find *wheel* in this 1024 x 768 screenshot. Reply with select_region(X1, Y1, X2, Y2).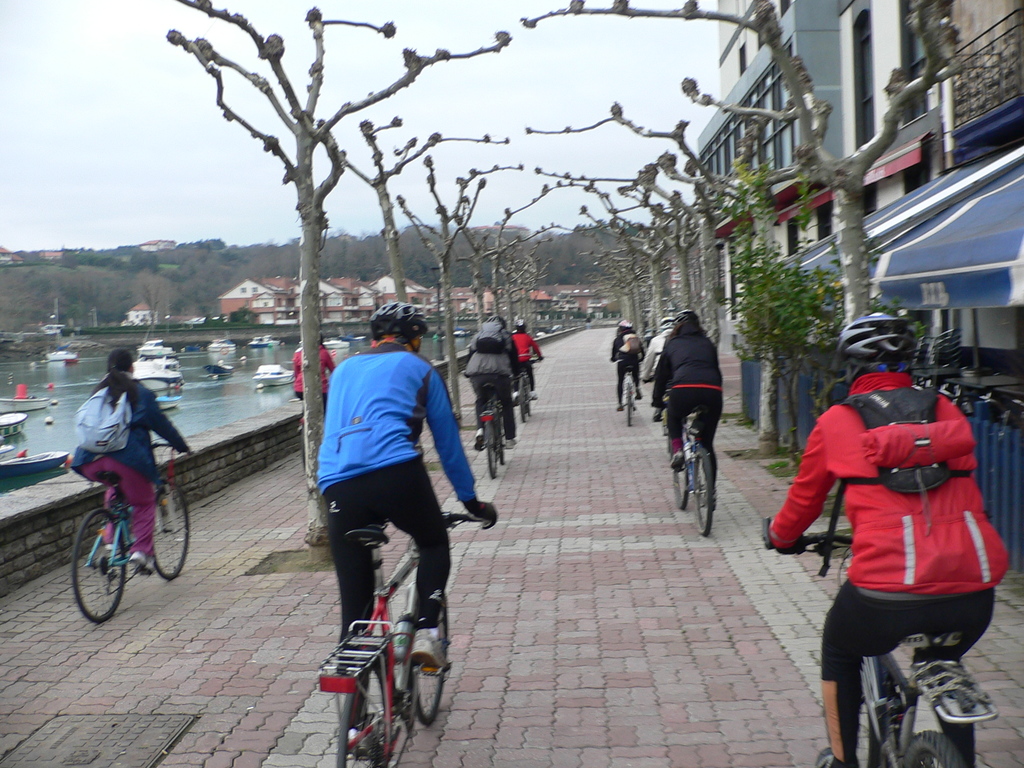
select_region(332, 653, 391, 767).
